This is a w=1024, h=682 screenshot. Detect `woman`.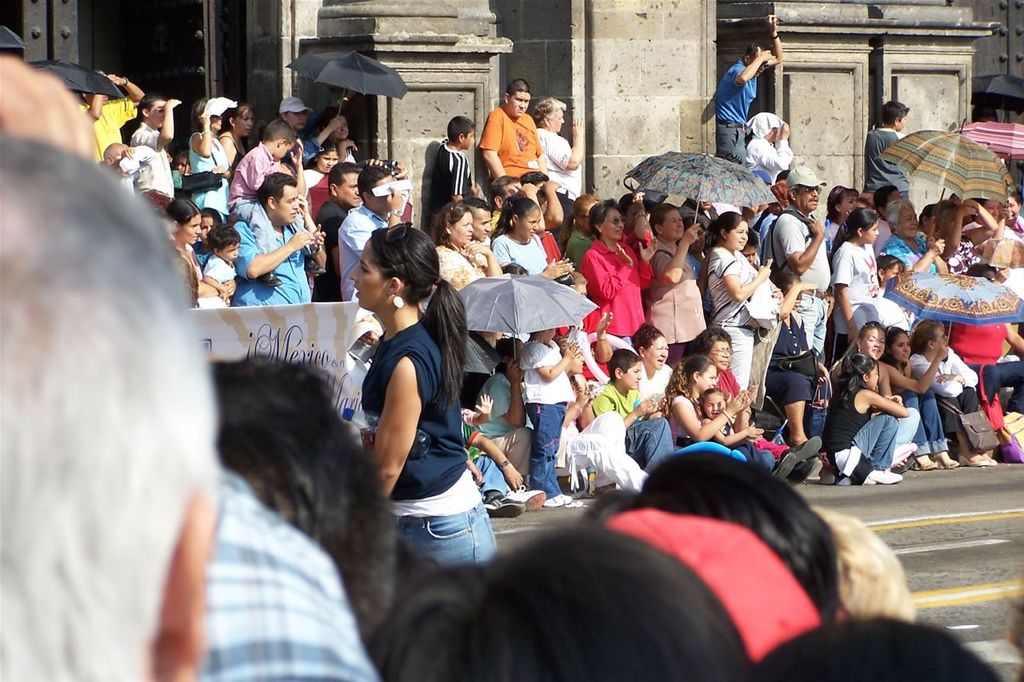
(x1=162, y1=196, x2=230, y2=307).
